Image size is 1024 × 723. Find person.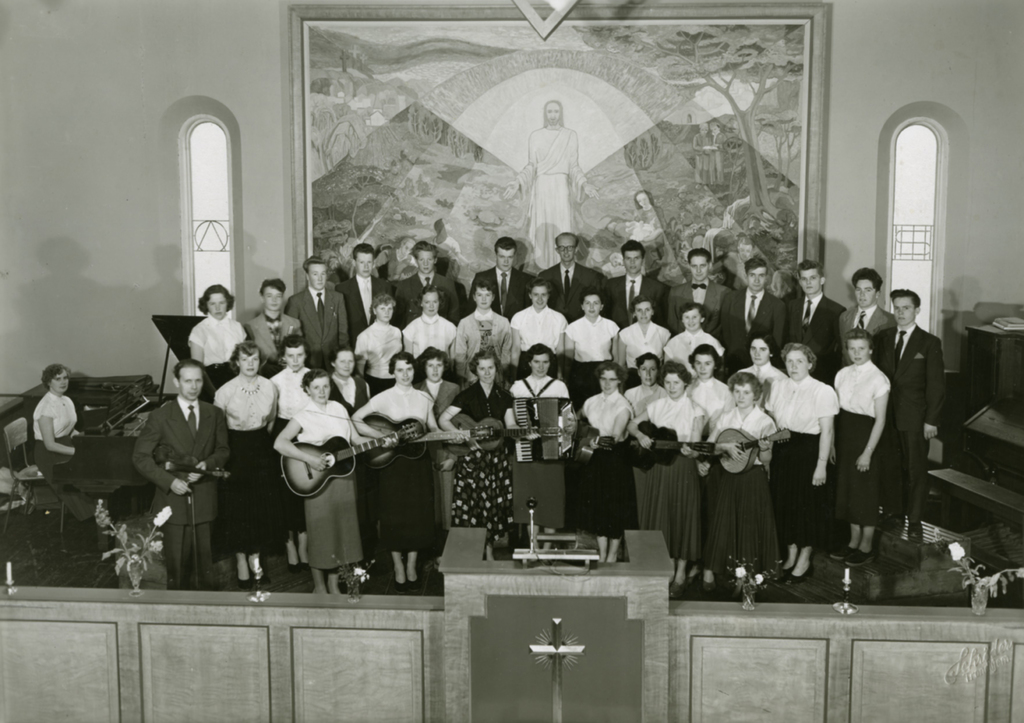
rect(691, 372, 767, 591).
